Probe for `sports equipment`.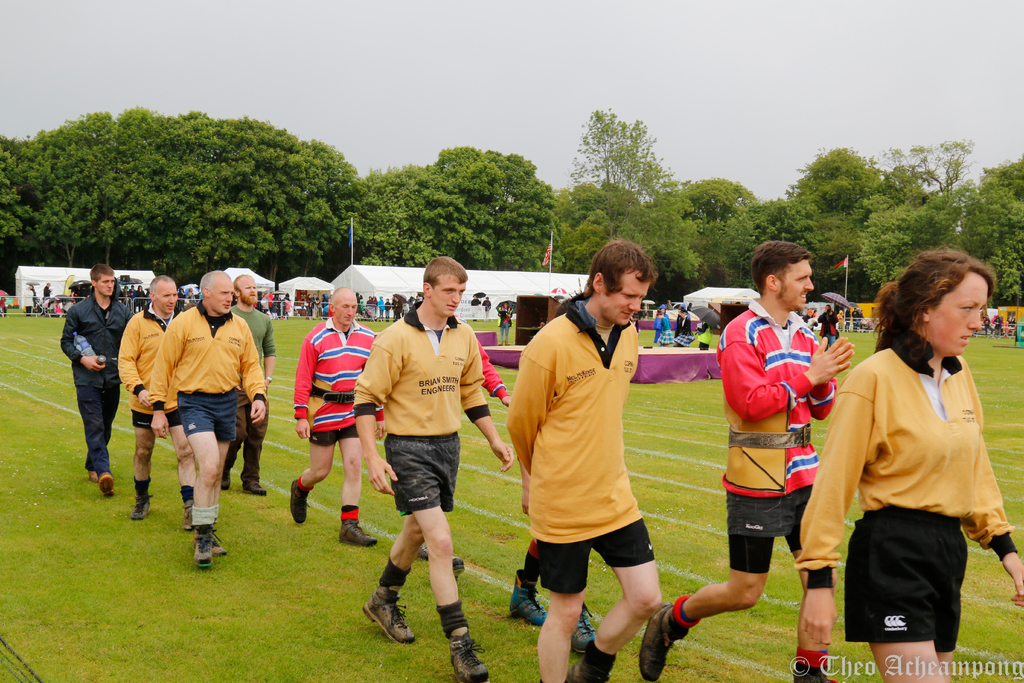
Probe result: Rect(568, 641, 609, 682).
